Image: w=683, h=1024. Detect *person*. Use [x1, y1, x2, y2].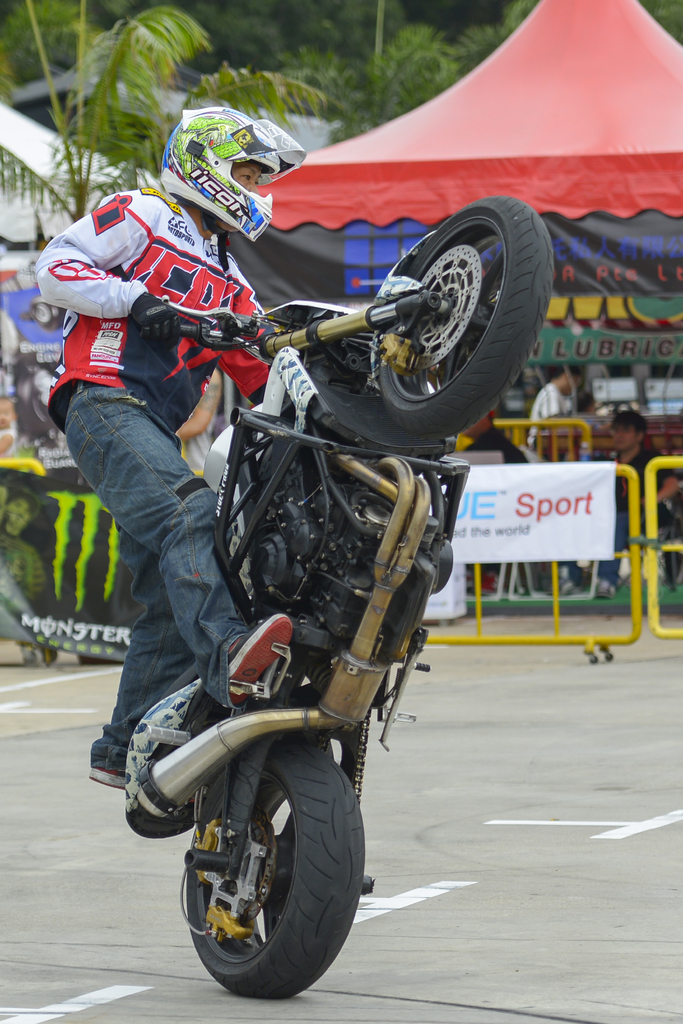
[52, 107, 259, 806].
